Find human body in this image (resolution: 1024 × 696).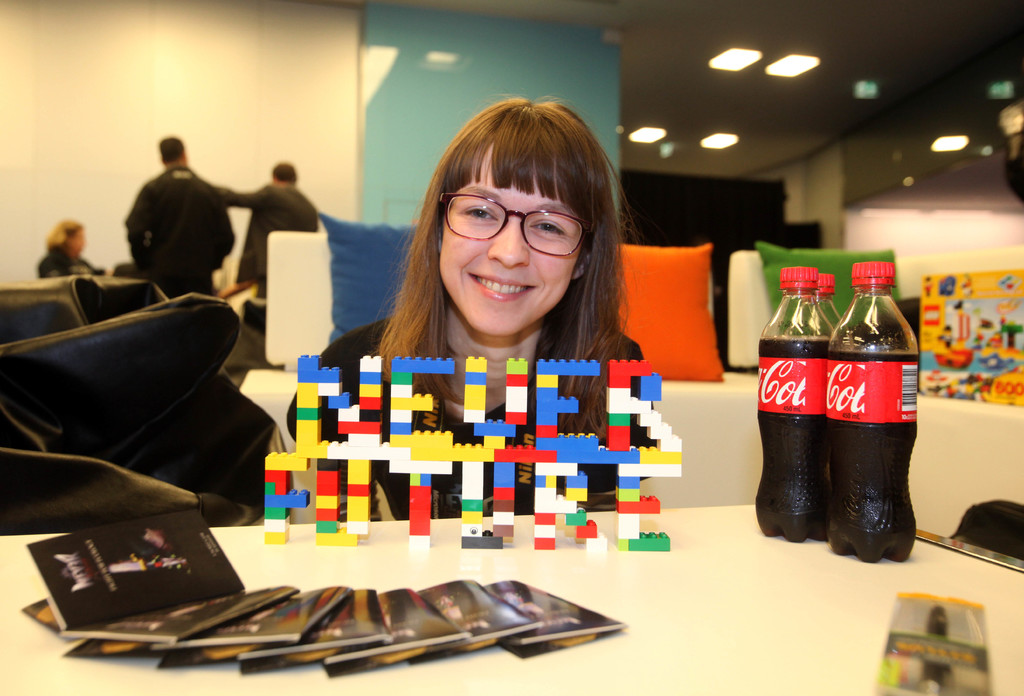
283 288 656 514.
